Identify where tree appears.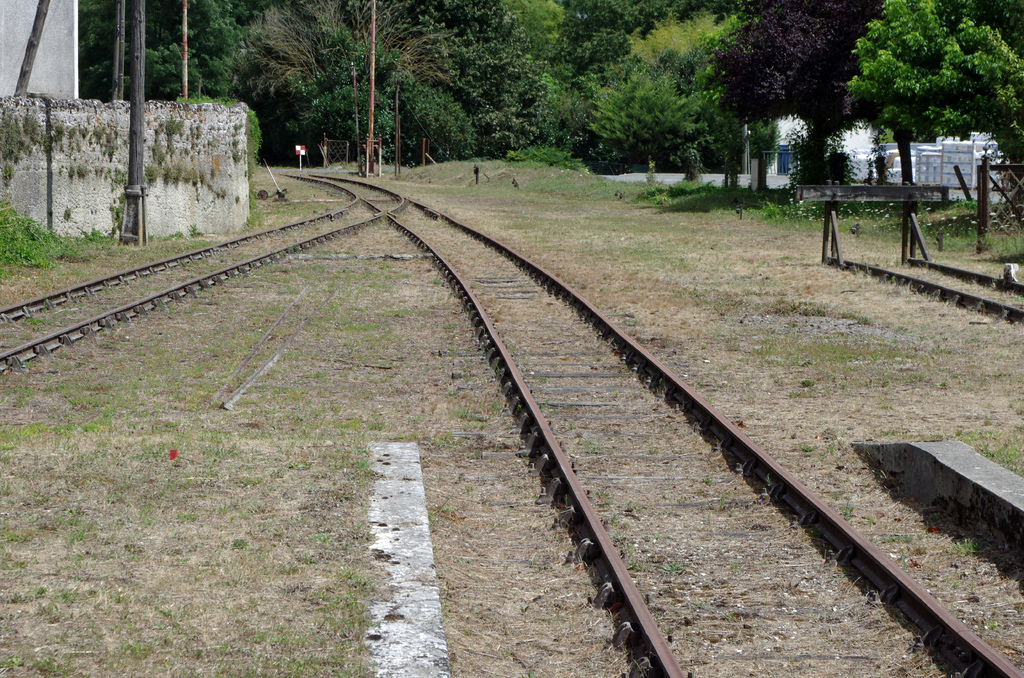
Appears at x1=630, y1=24, x2=748, y2=147.
